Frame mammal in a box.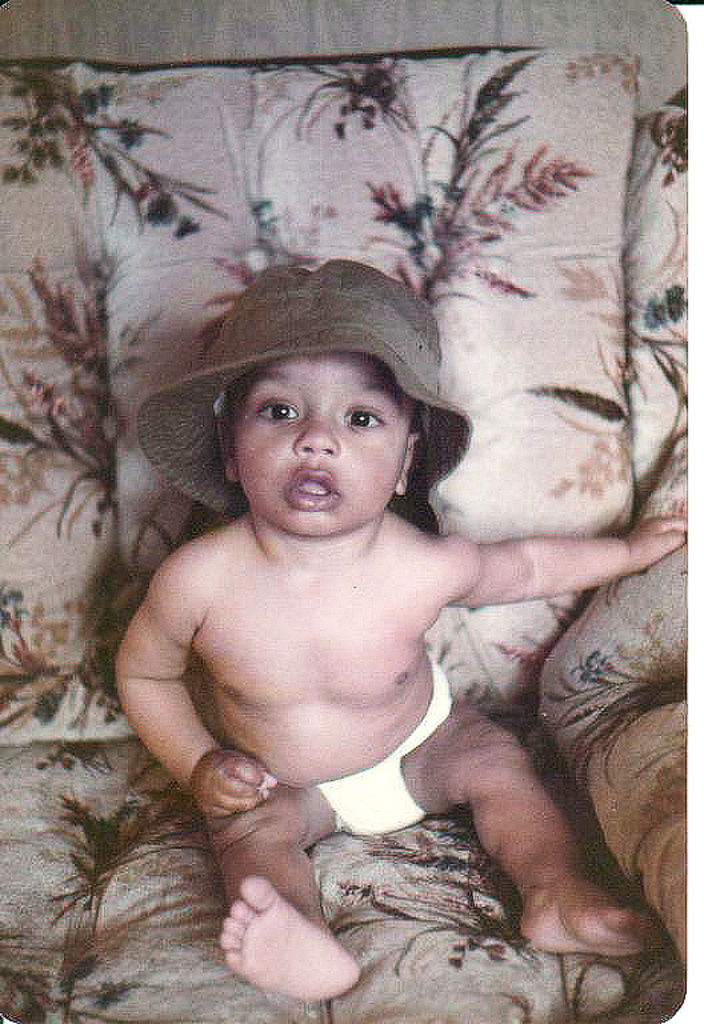
bbox(107, 347, 683, 955).
